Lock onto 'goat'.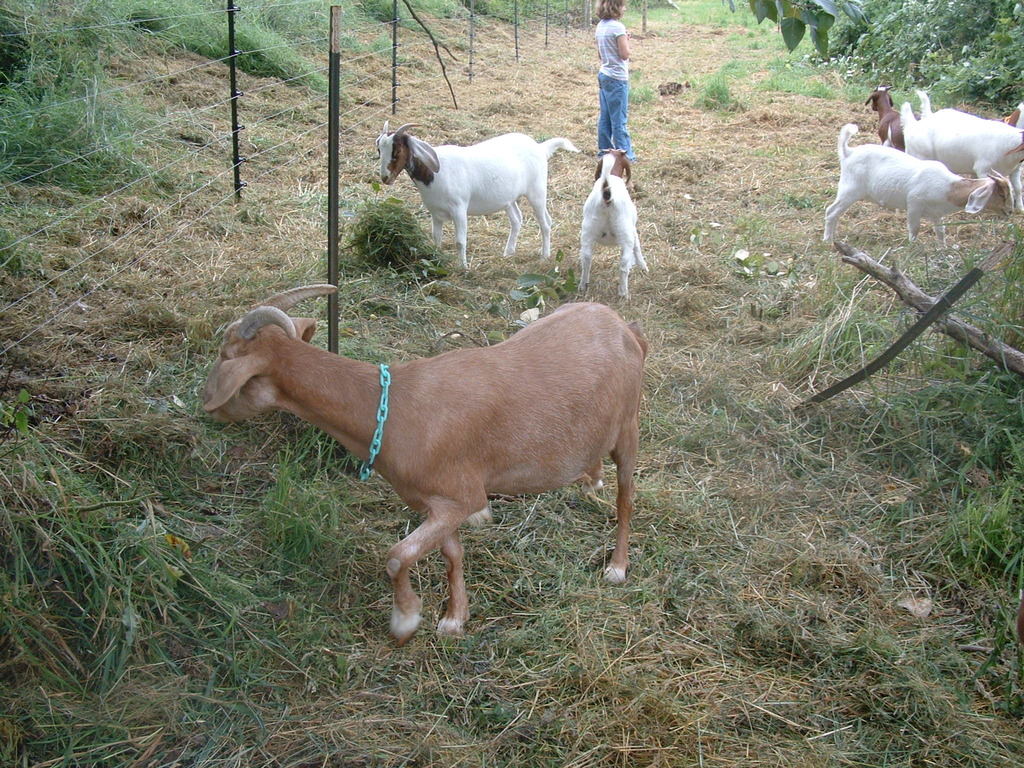
Locked: (201,280,648,648).
